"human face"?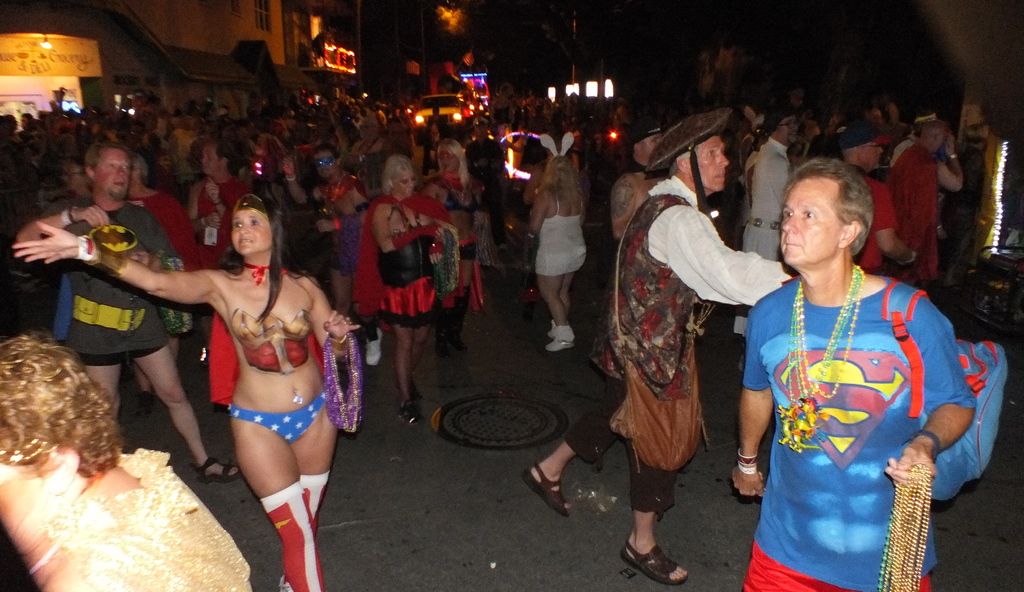
bbox=(232, 213, 270, 254)
